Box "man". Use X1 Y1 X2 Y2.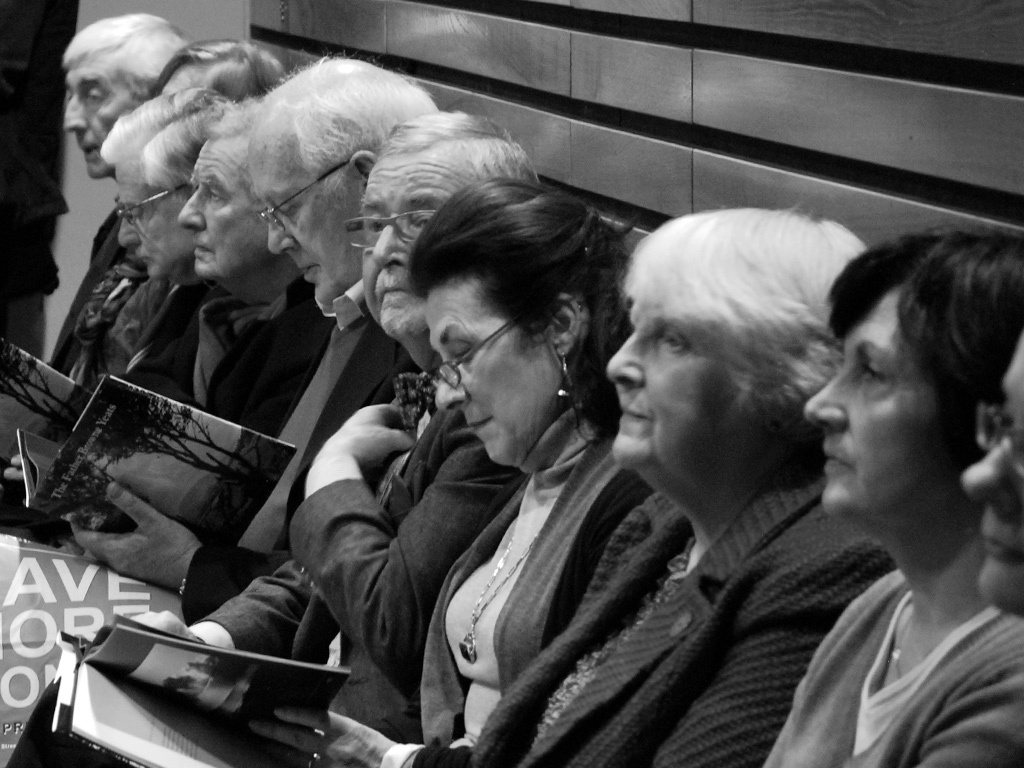
0 35 291 514.
